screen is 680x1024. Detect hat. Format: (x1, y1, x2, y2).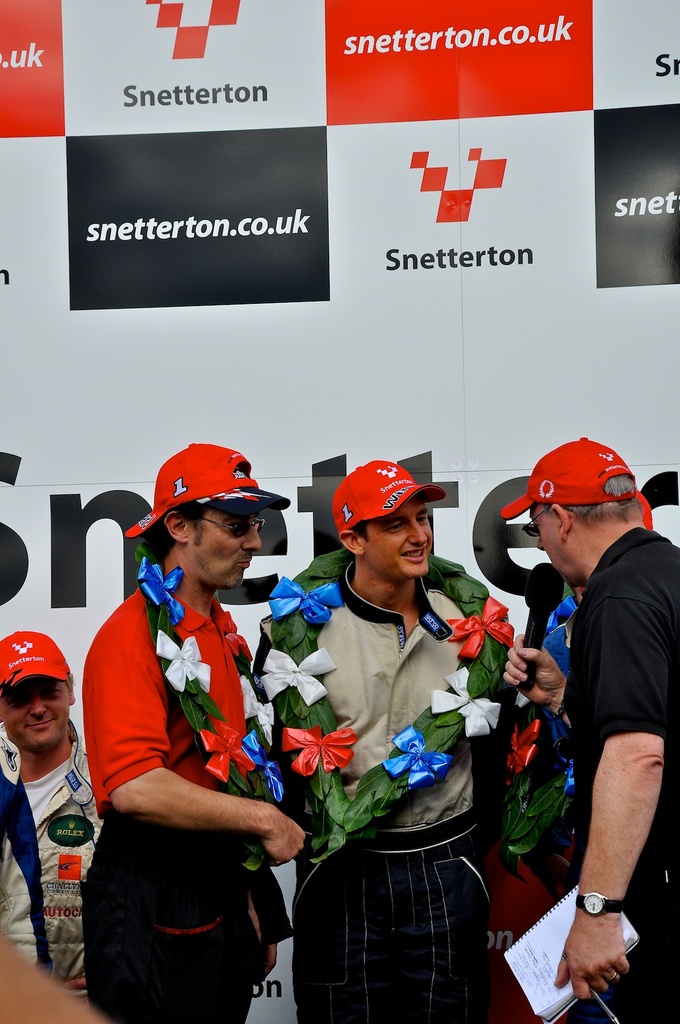
(0, 629, 71, 691).
